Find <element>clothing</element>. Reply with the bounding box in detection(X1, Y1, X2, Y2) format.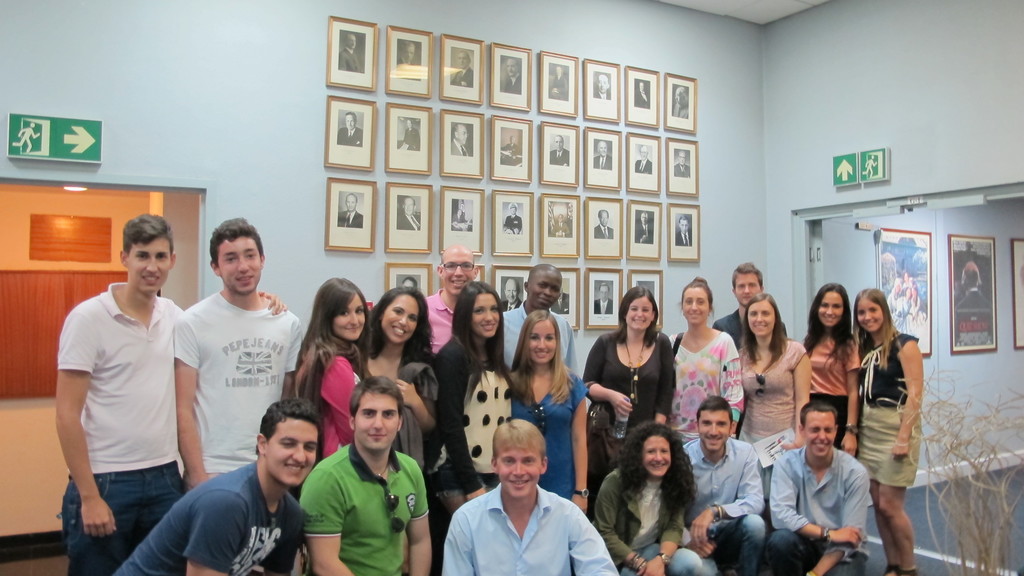
detection(403, 127, 420, 152).
